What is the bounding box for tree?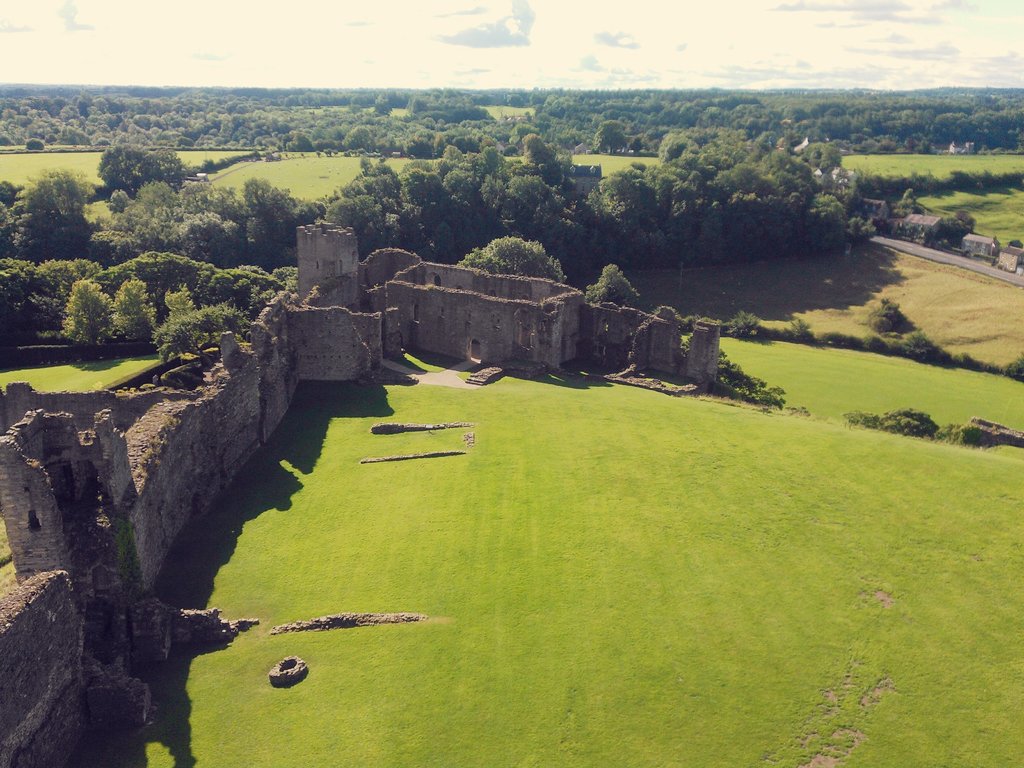
detection(657, 133, 696, 168).
